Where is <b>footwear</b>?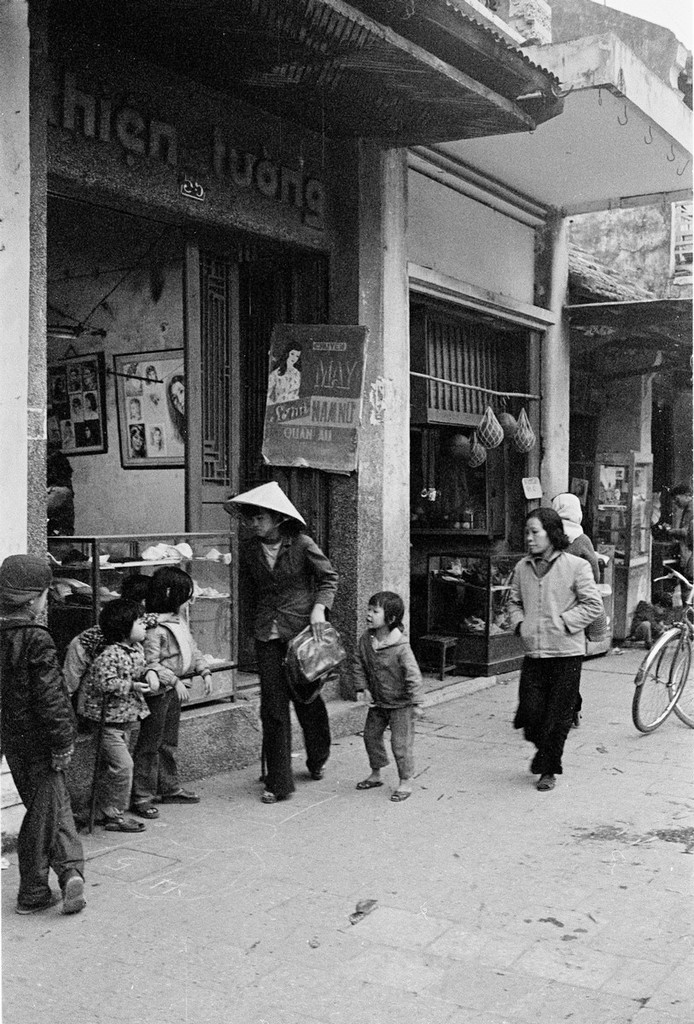
box=[158, 787, 201, 807].
